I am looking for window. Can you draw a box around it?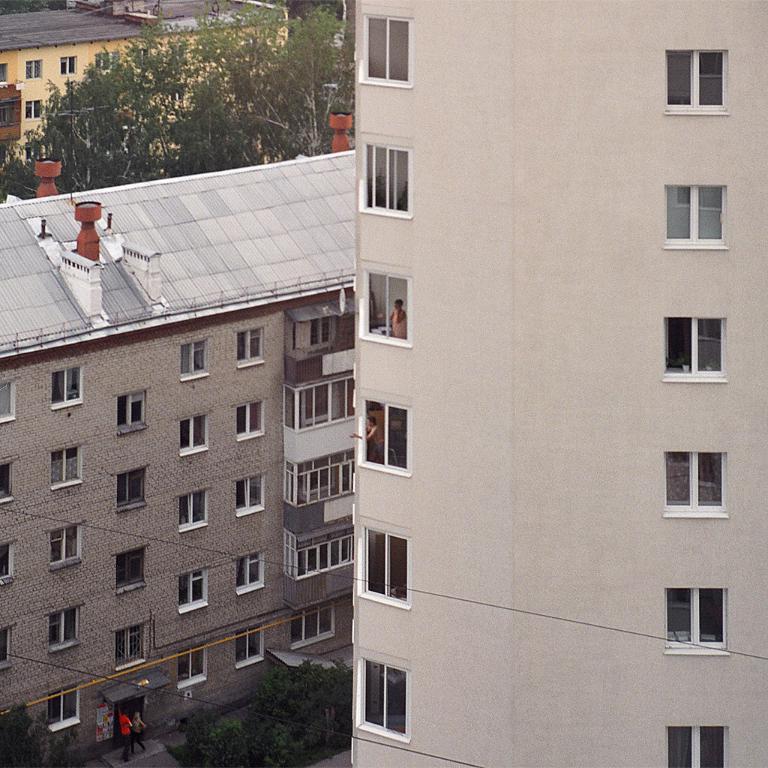
Sure, the bounding box is (172,421,212,453).
